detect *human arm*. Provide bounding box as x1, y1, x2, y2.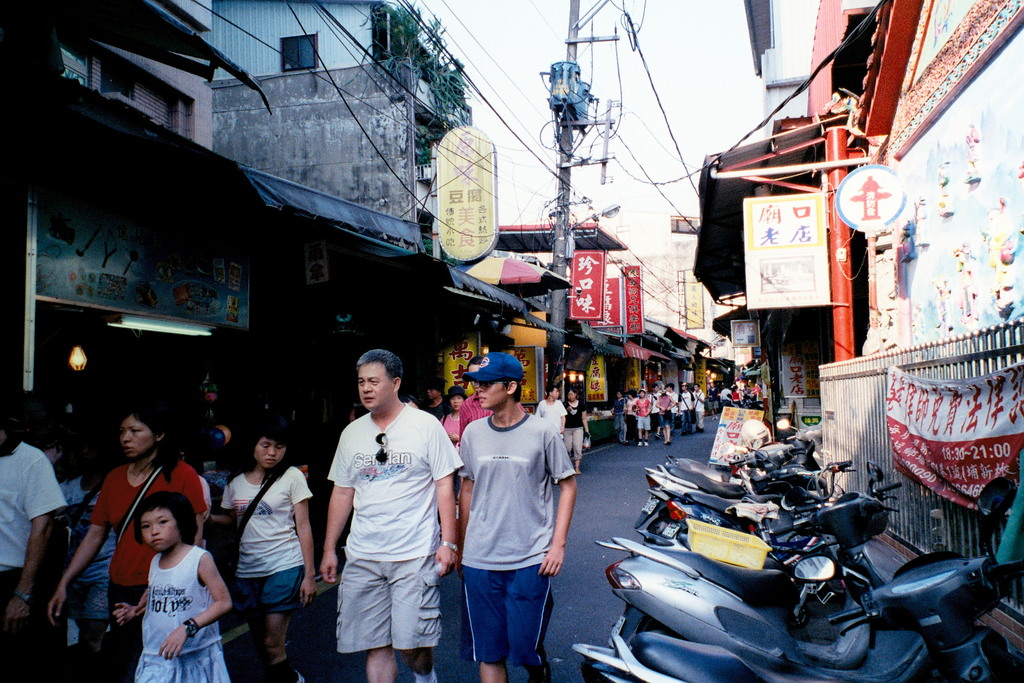
750, 386, 760, 394.
